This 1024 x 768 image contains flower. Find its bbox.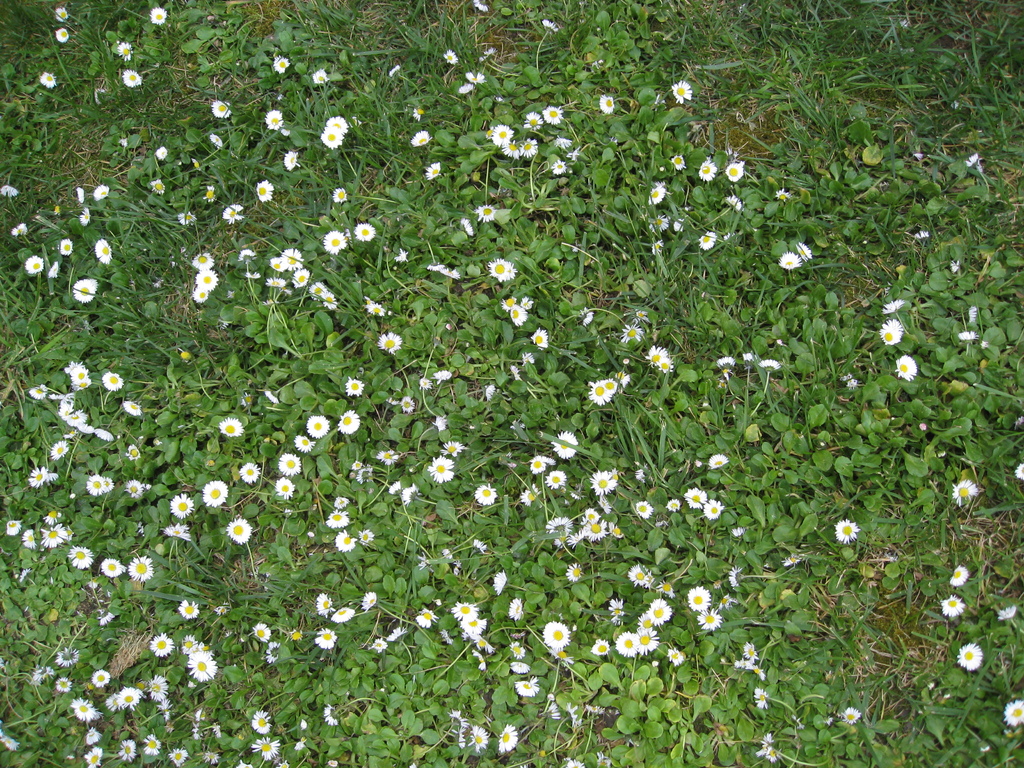
bbox=[635, 500, 655, 520].
